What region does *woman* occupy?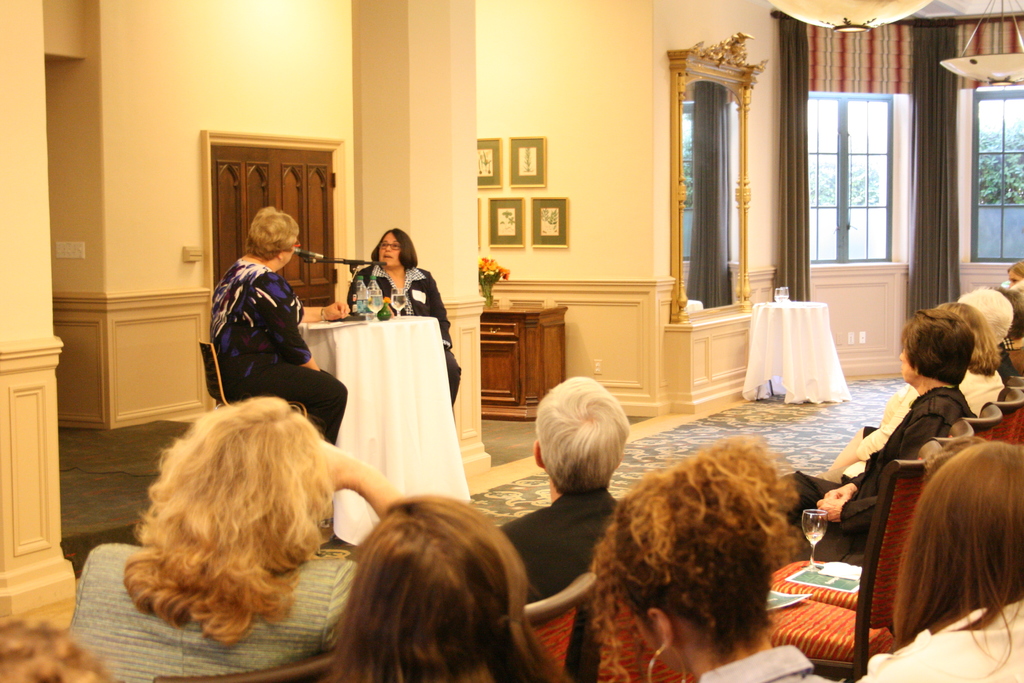
{"left": 960, "top": 283, "right": 1016, "bottom": 383}.
